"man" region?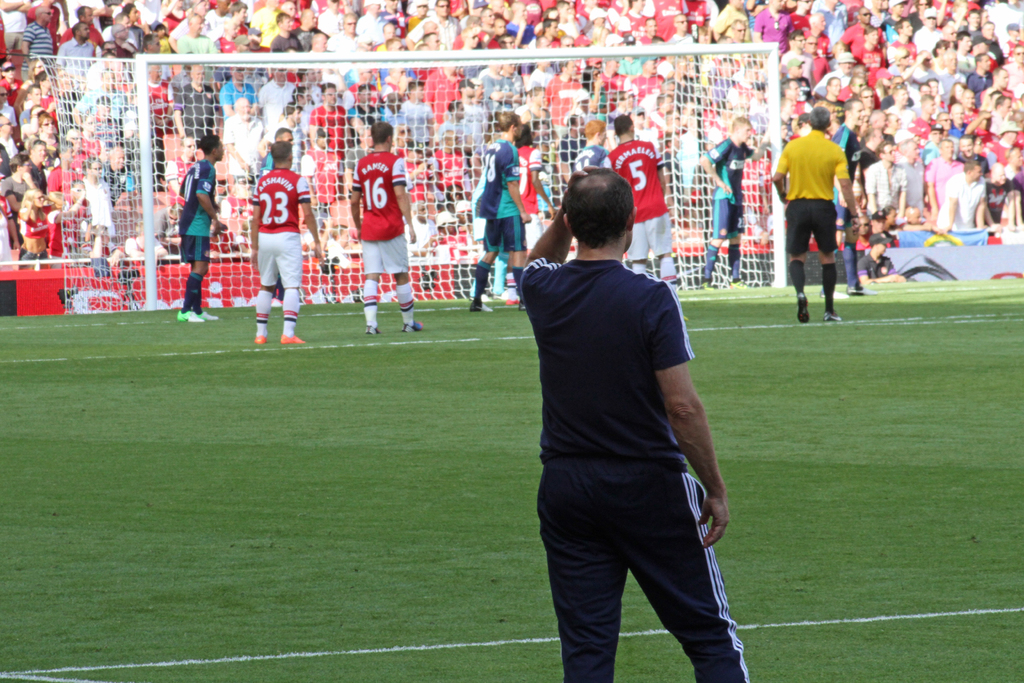
[x1=605, y1=114, x2=692, y2=331]
